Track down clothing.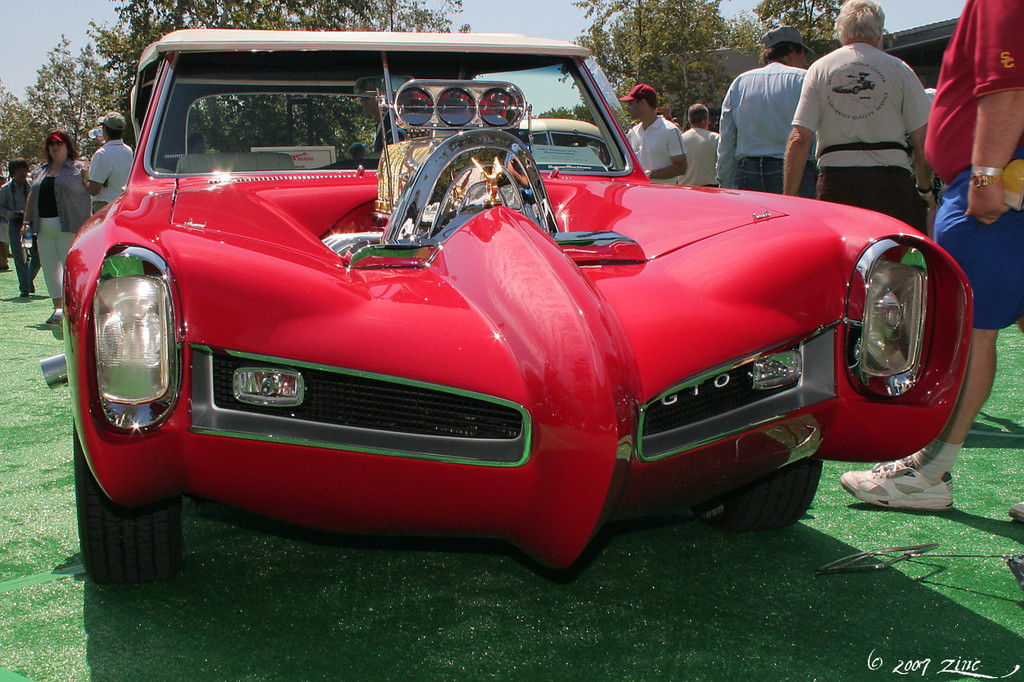
Tracked to left=88, top=141, right=141, bottom=207.
